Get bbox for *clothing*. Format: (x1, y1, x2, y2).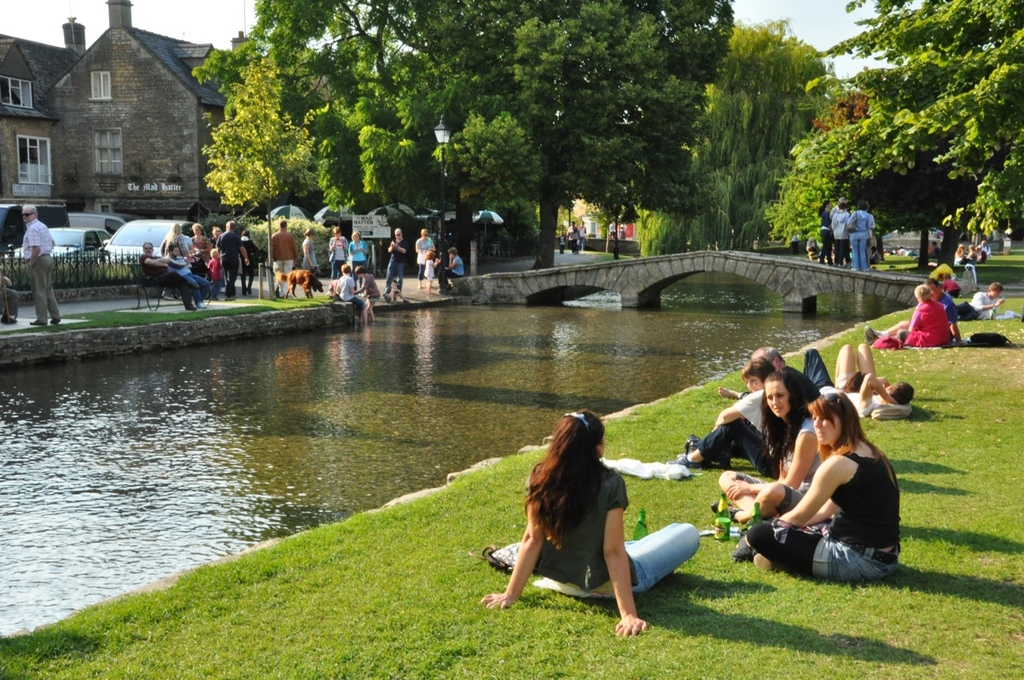
(360, 274, 378, 303).
